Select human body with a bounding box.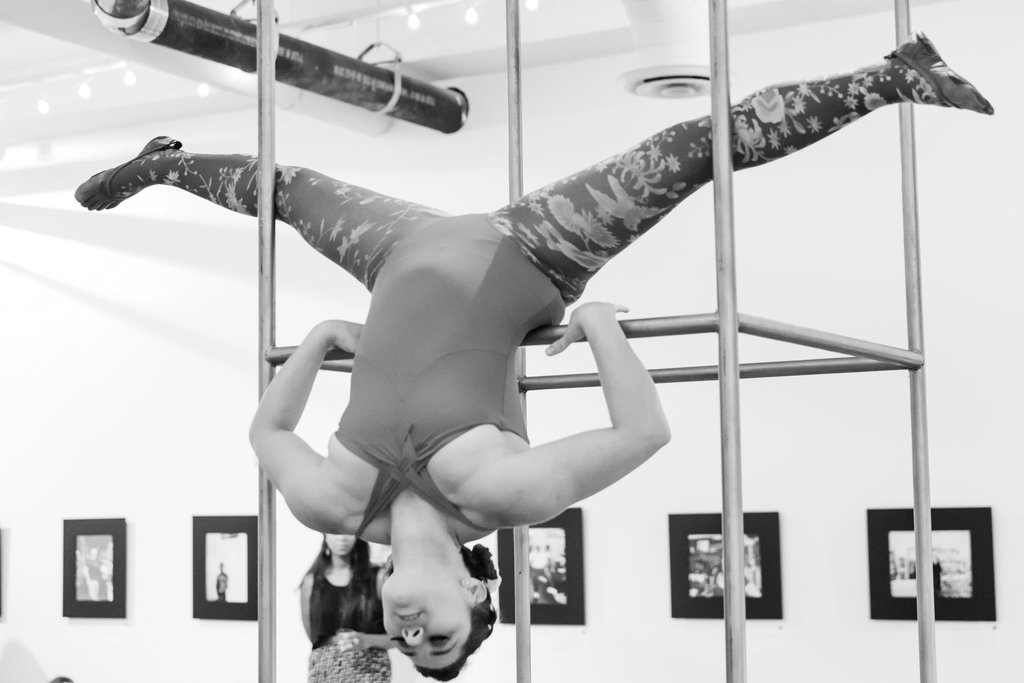
104,31,986,615.
